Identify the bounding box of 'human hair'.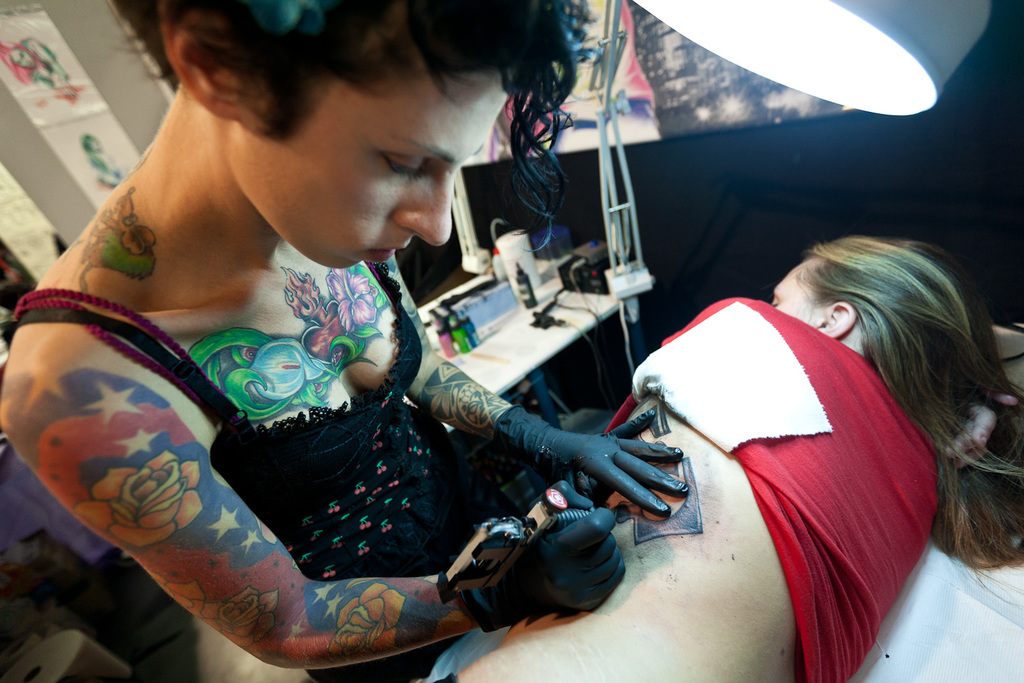
bbox=(806, 224, 1010, 534).
